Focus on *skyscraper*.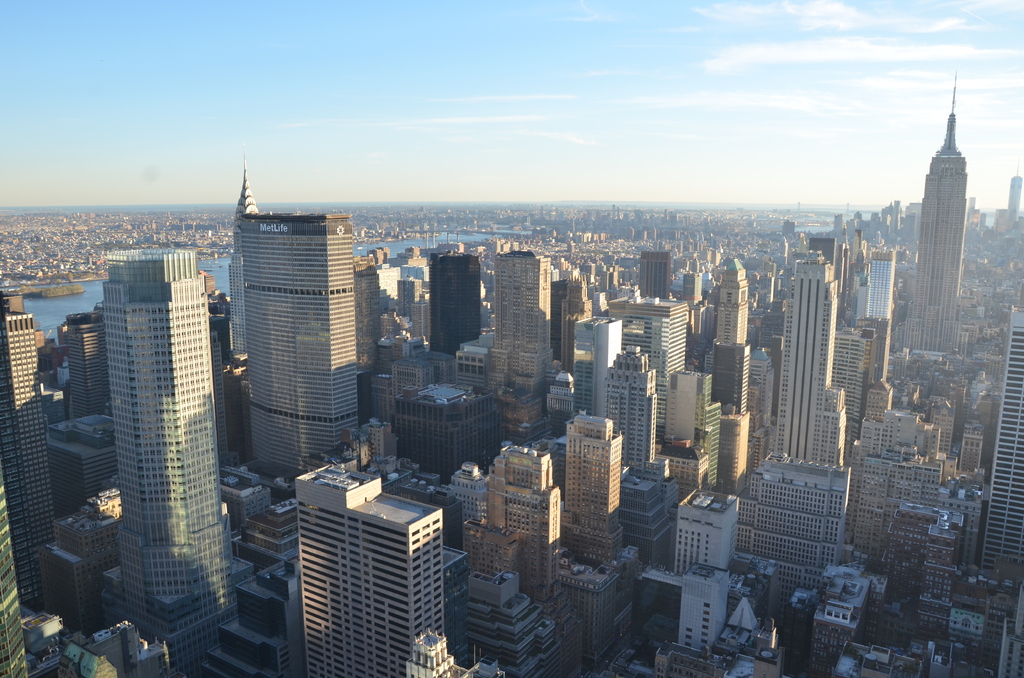
Focused at l=496, t=251, r=552, b=386.
